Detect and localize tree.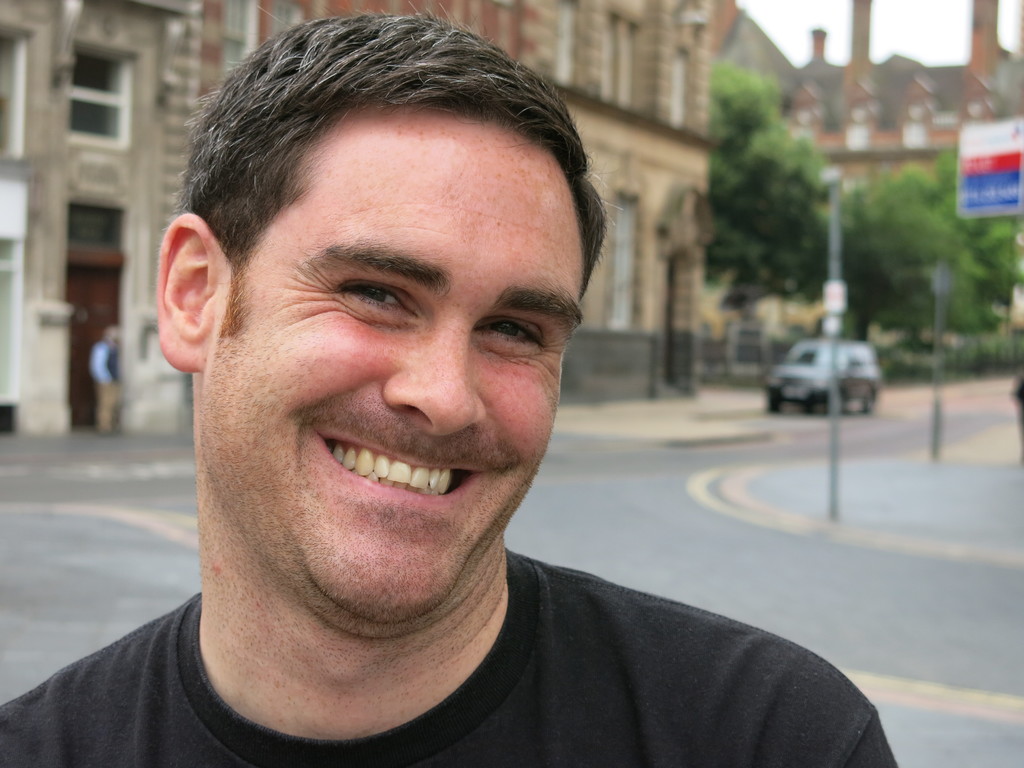
Localized at pyautogui.locateOnScreen(923, 140, 1023, 314).
